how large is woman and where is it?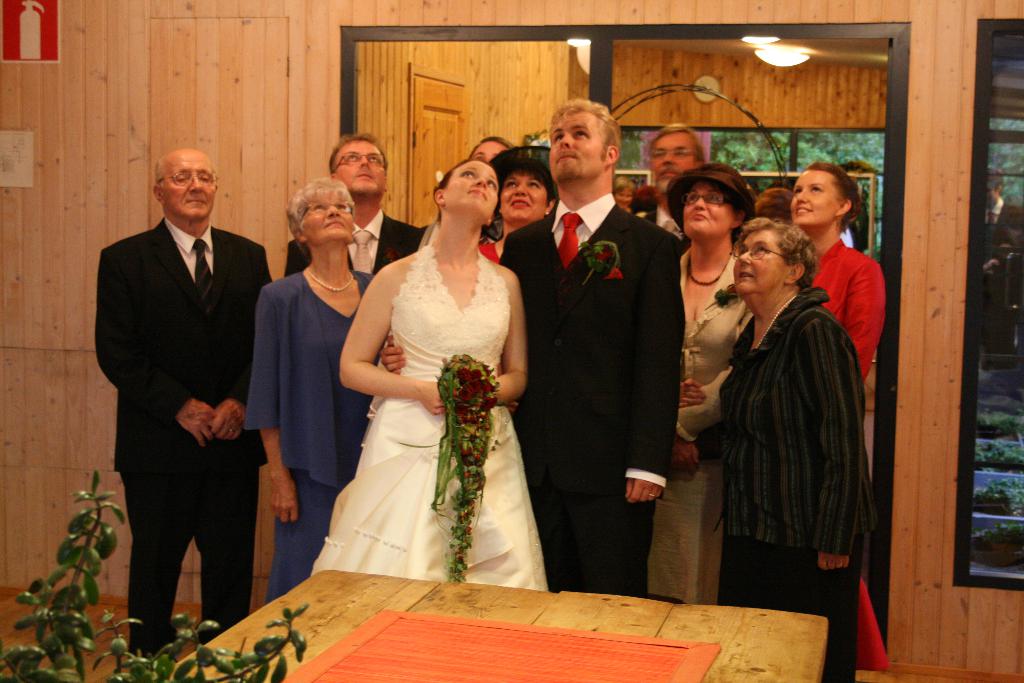
Bounding box: pyautogui.locateOnScreen(234, 177, 374, 603).
